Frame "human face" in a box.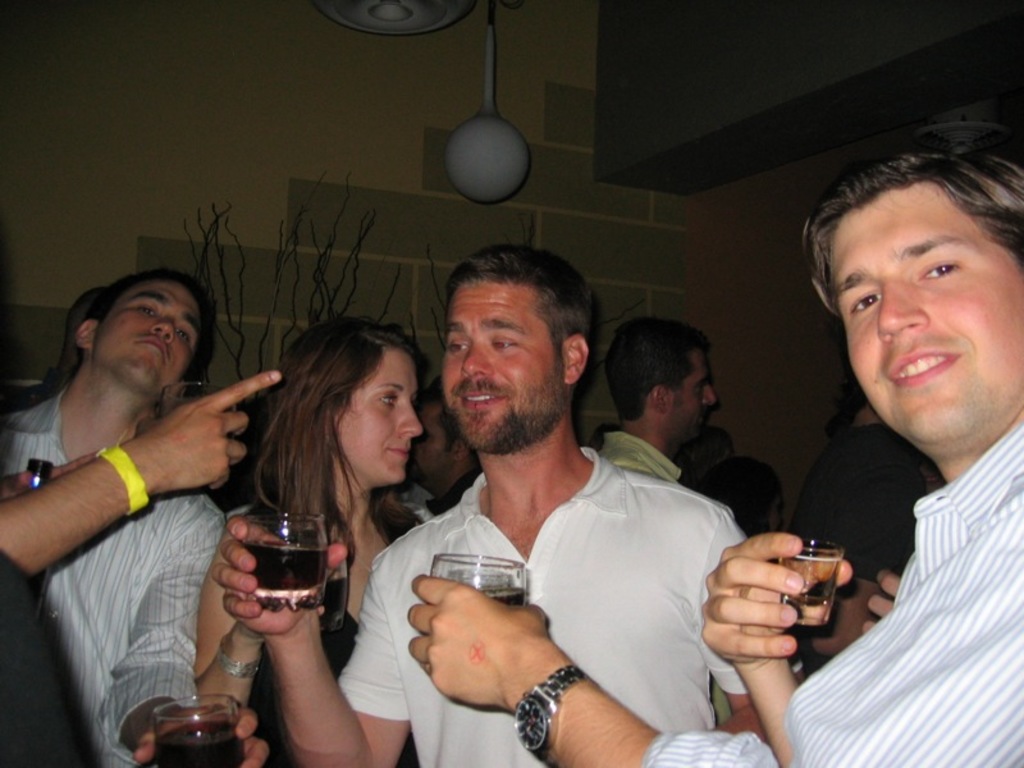
[left=668, top=351, right=718, bottom=444].
